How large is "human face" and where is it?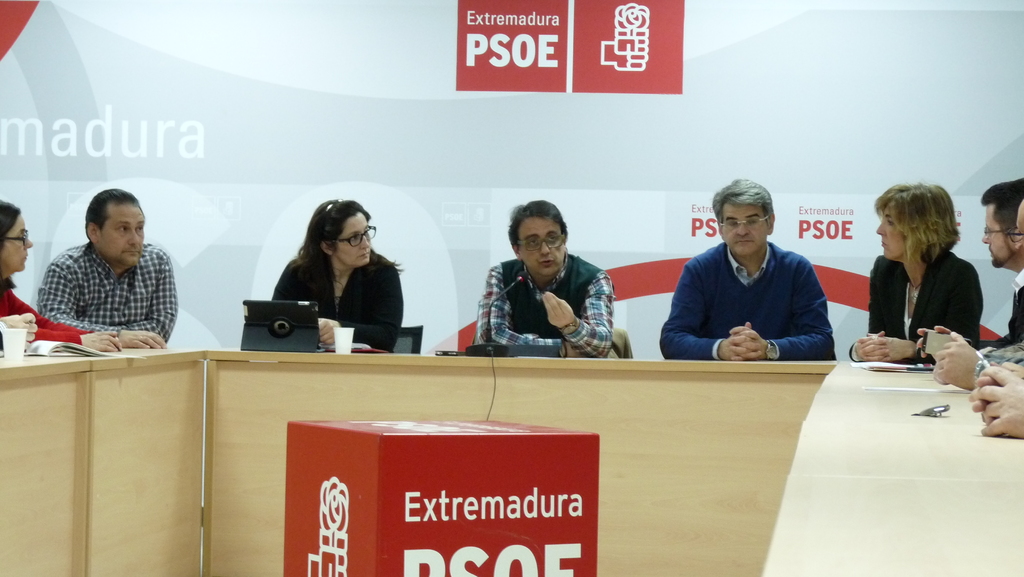
Bounding box: 341 215 371 263.
